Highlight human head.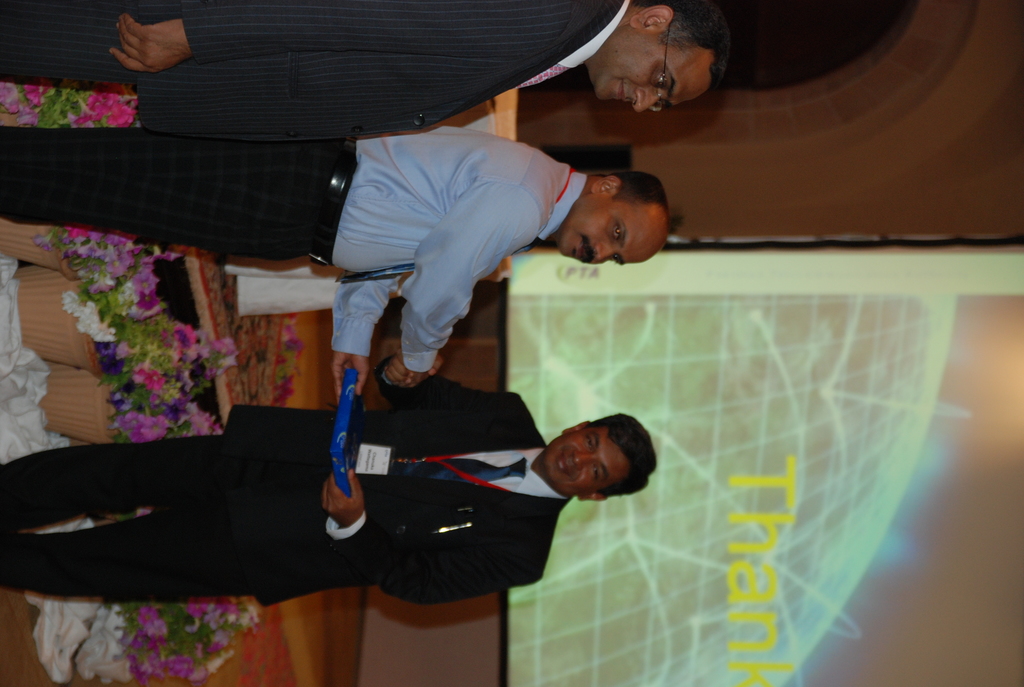
Highlighted region: [546,150,675,271].
